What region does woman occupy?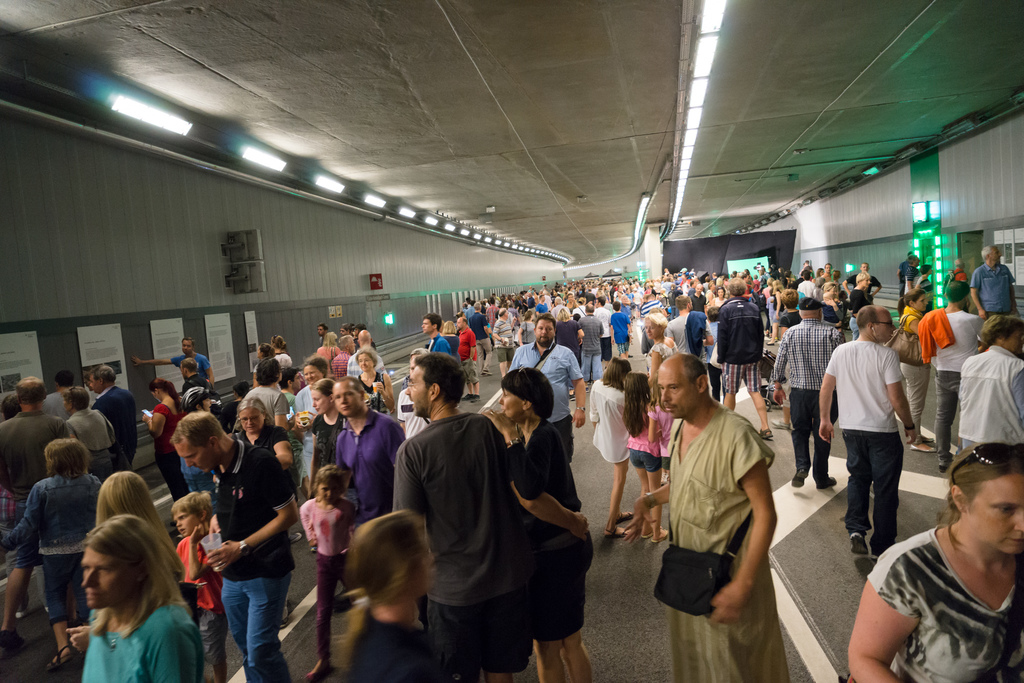
442, 322, 459, 353.
